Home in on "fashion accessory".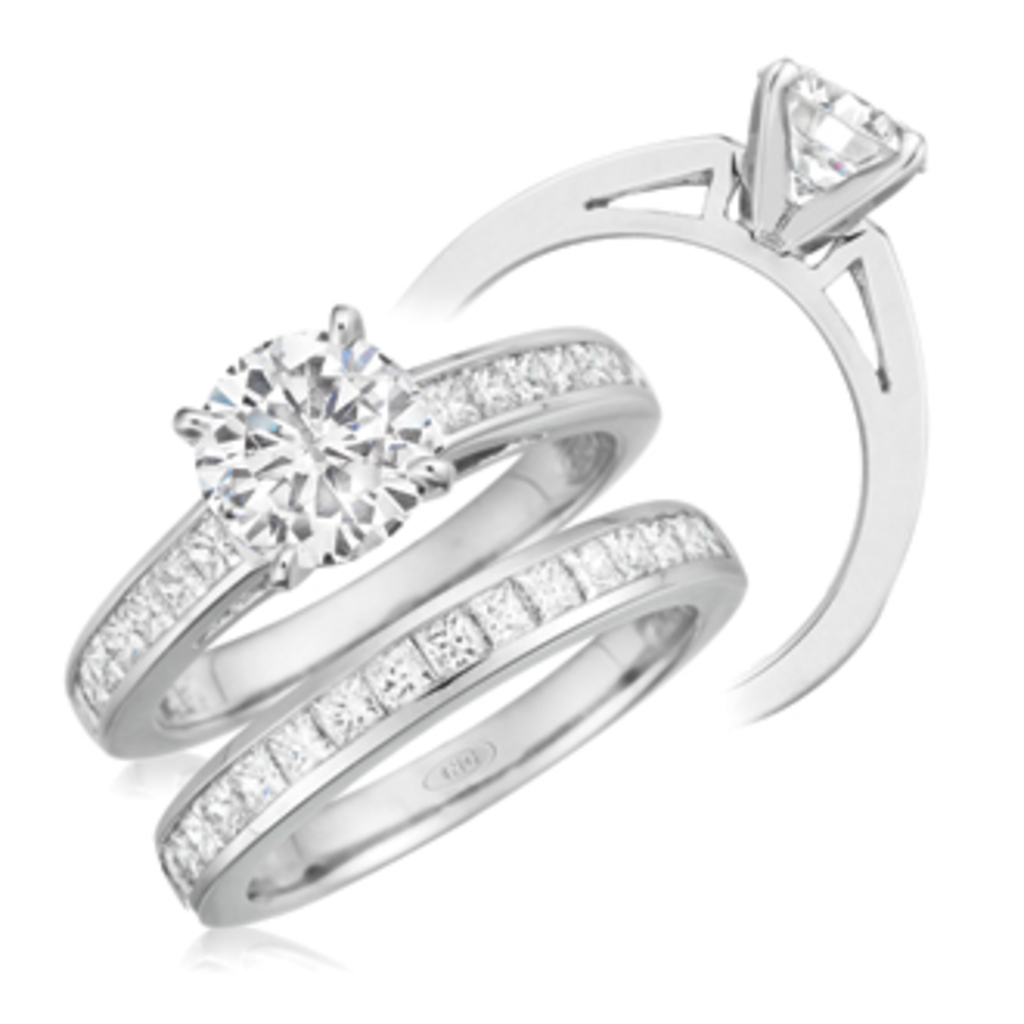
Homed in at [left=363, top=56, right=934, bottom=748].
